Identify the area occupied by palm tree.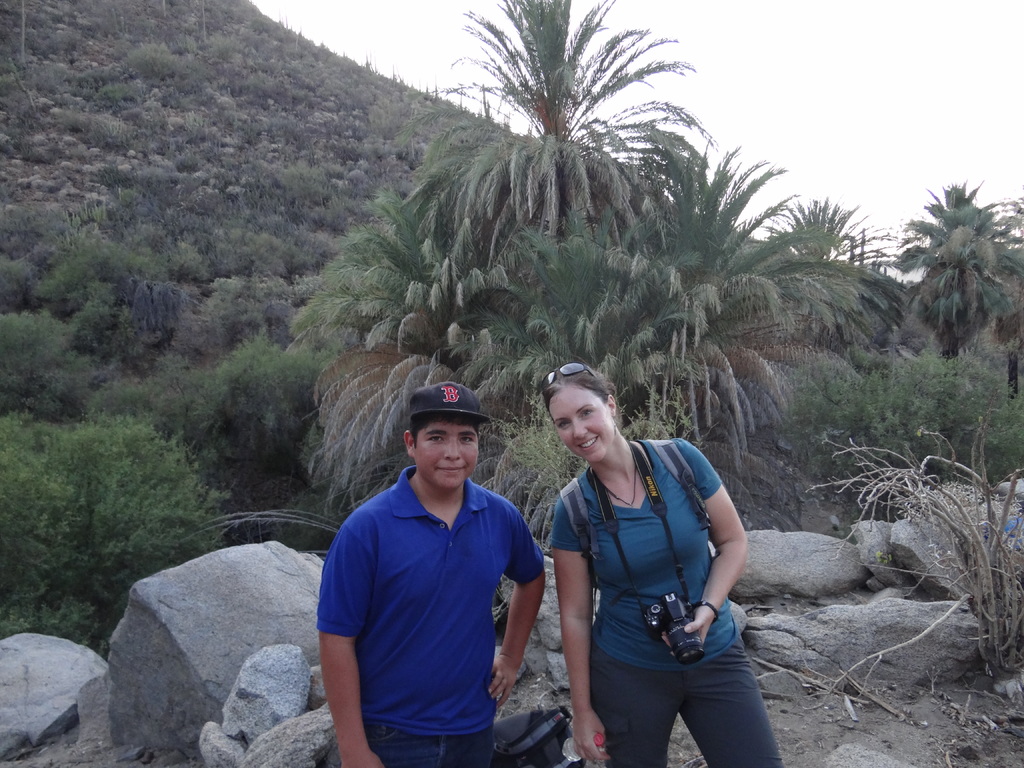
Area: 897:184:1012:396.
